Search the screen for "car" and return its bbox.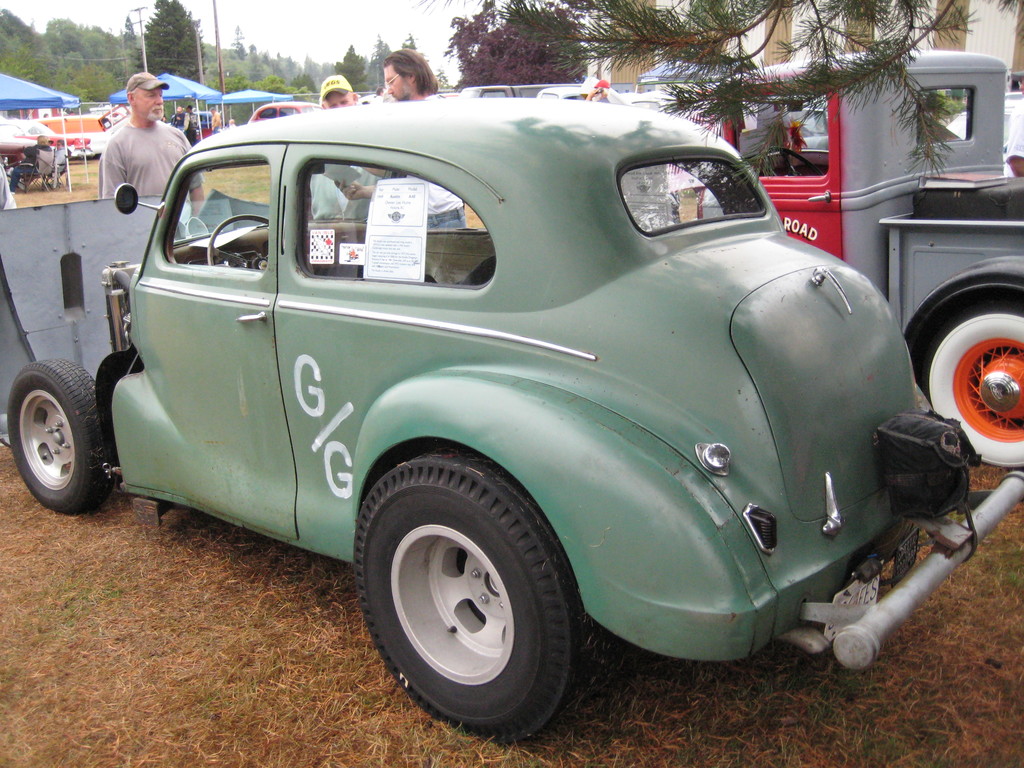
Found: 29,117,93,162.
